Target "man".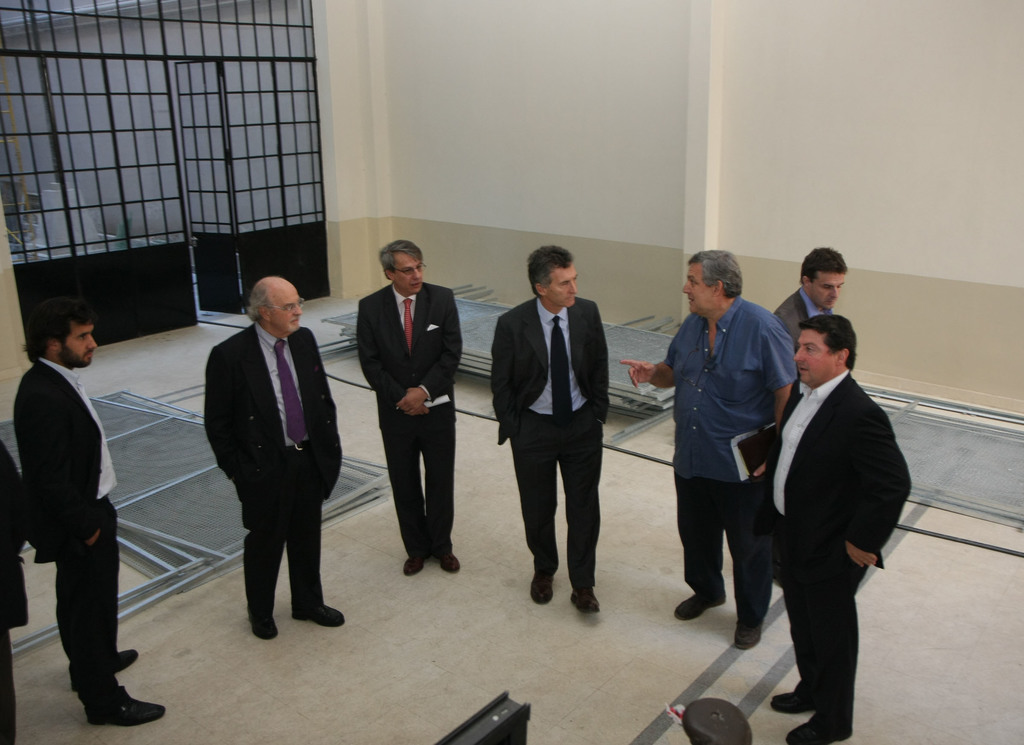
Target region: BBox(767, 314, 913, 744).
